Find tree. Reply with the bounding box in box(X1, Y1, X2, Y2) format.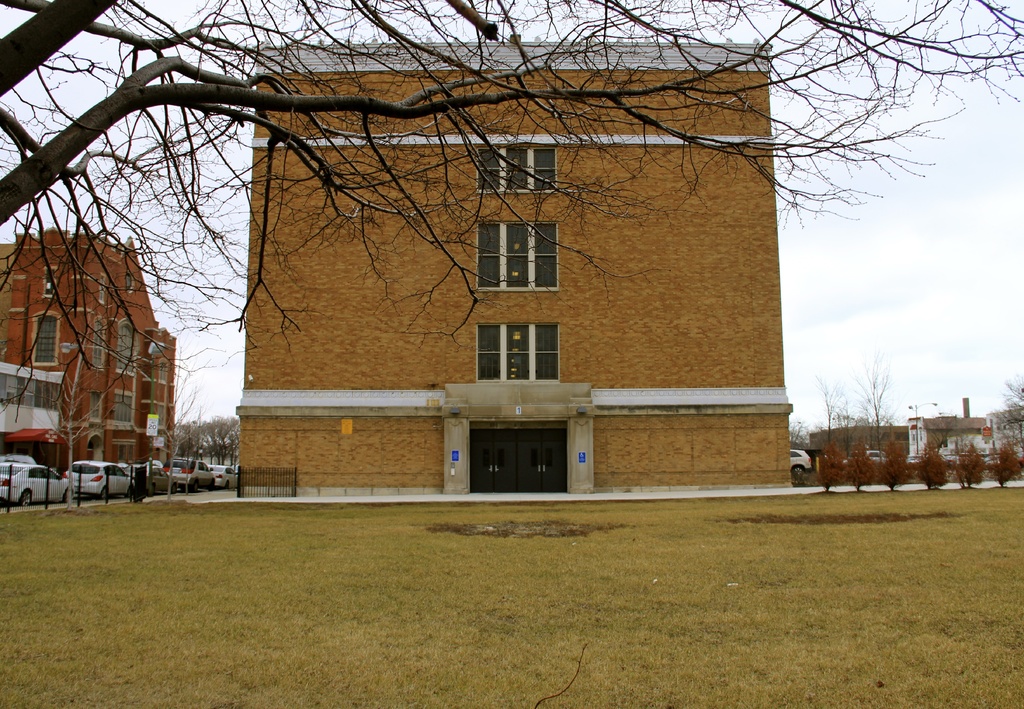
box(0, 0, 1023, 430).
